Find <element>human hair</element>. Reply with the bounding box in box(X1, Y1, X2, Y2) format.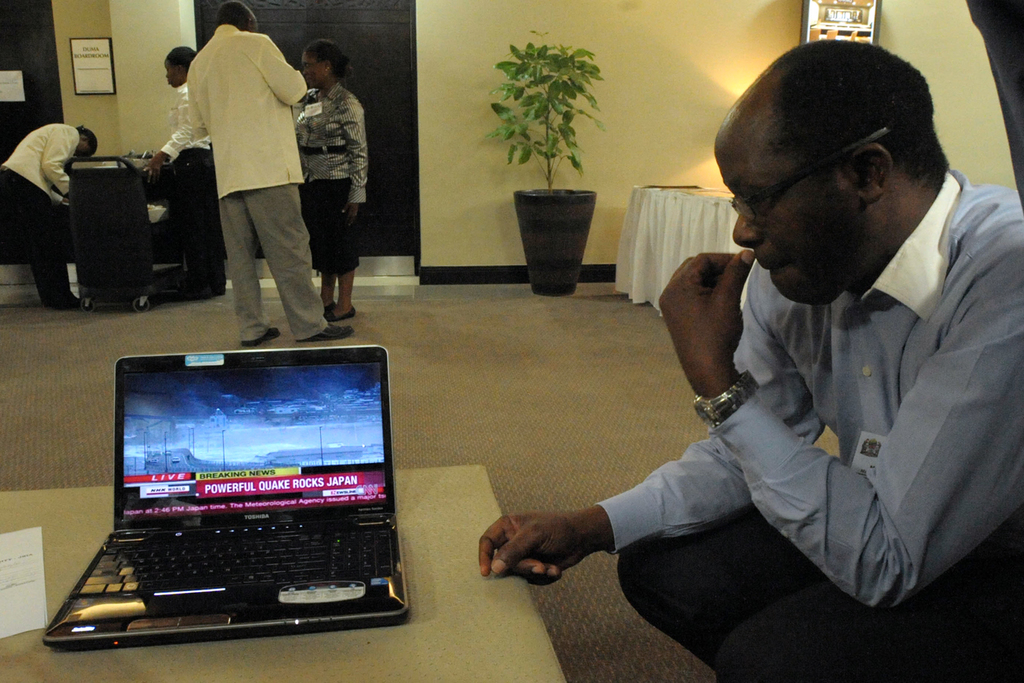
box(74, 123, 98, 156).
